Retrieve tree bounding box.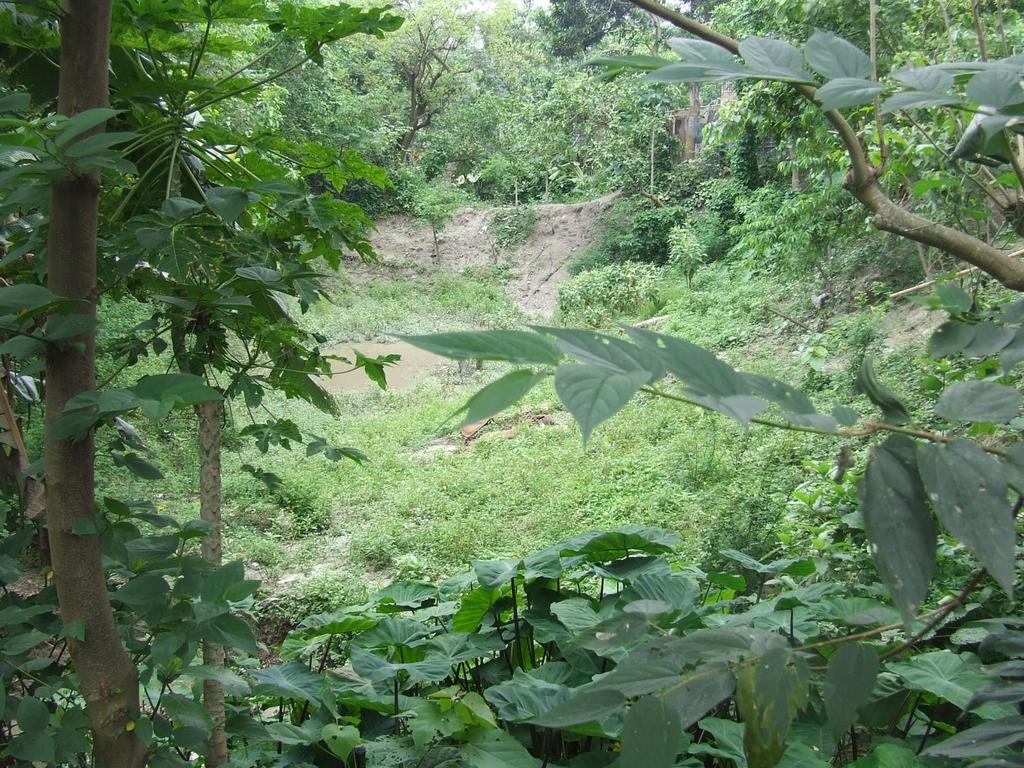
Bounding box: 336 0 492 154.
